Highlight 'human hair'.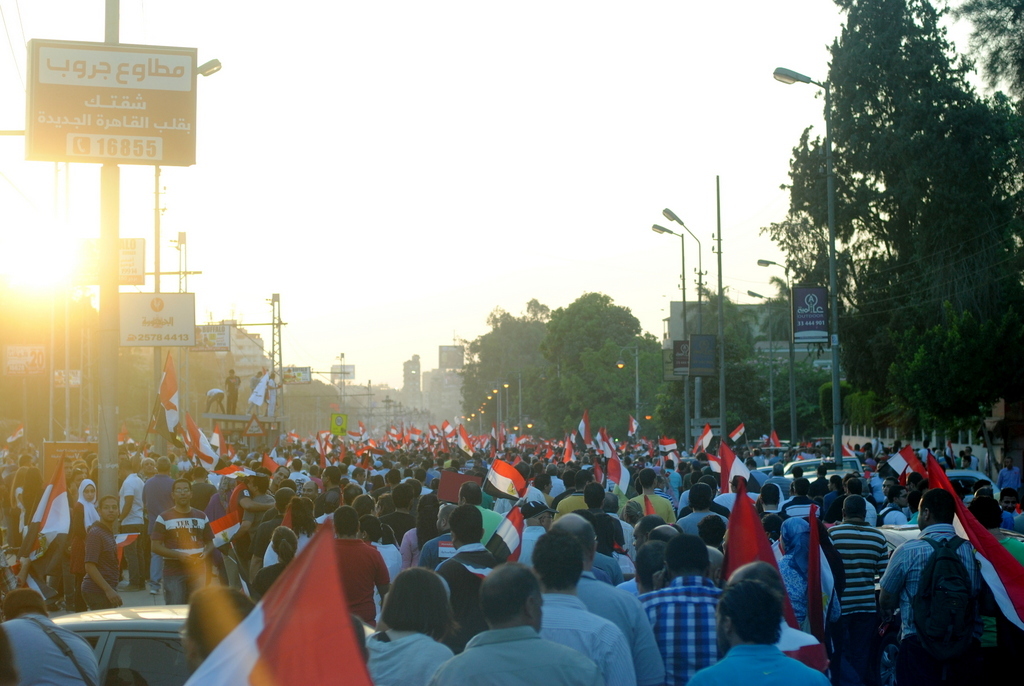
Highlighted region: crop(359, 507, 379, 537).
